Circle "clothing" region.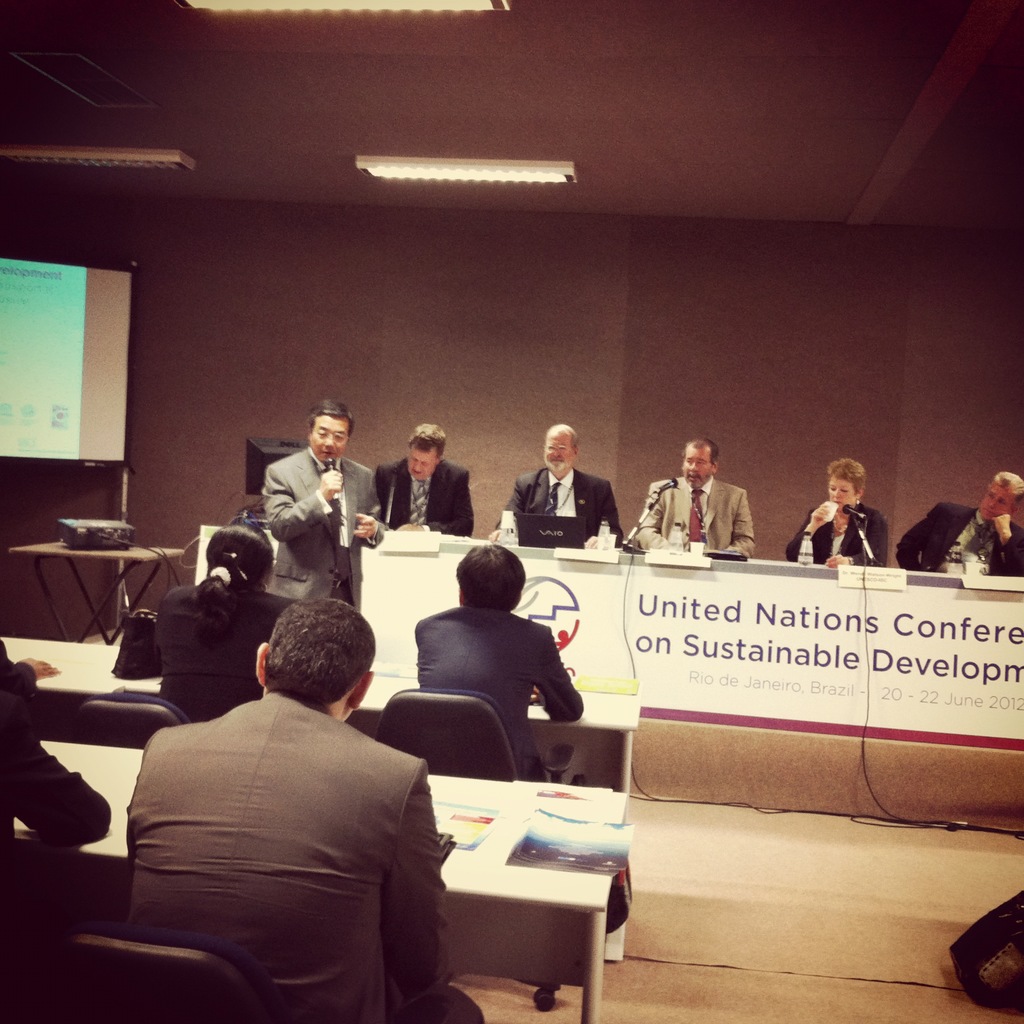
Region: l=0, t=634, r=34, b=675.
